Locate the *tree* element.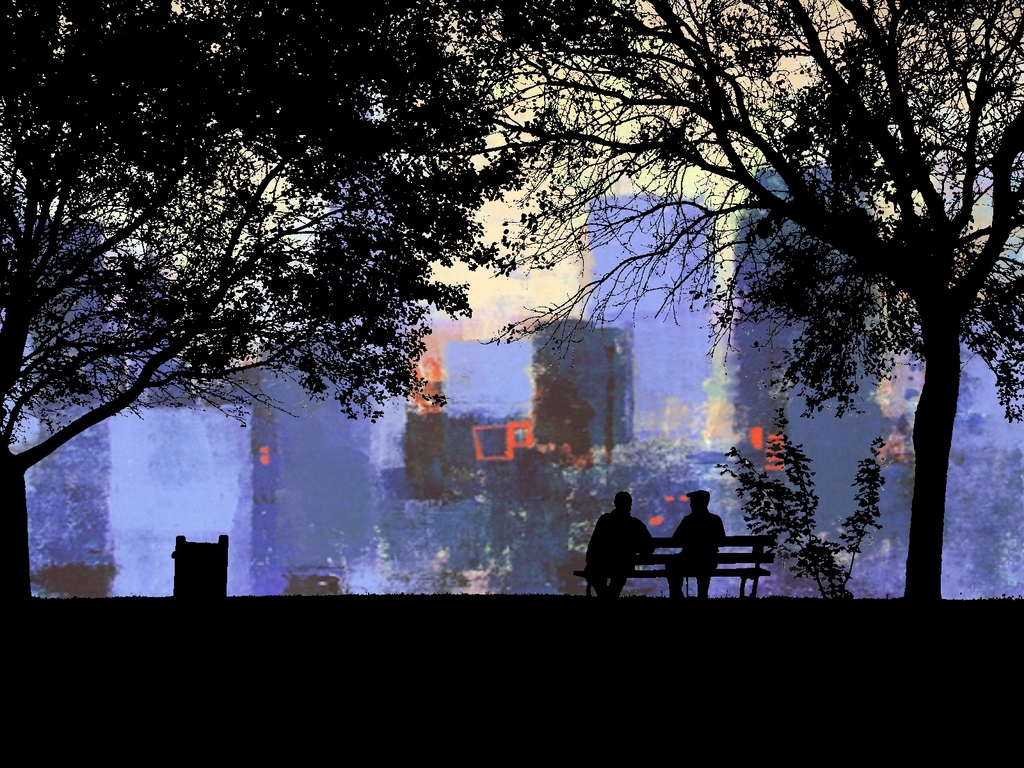
Element bbox: [0, 6, 496, 597].
